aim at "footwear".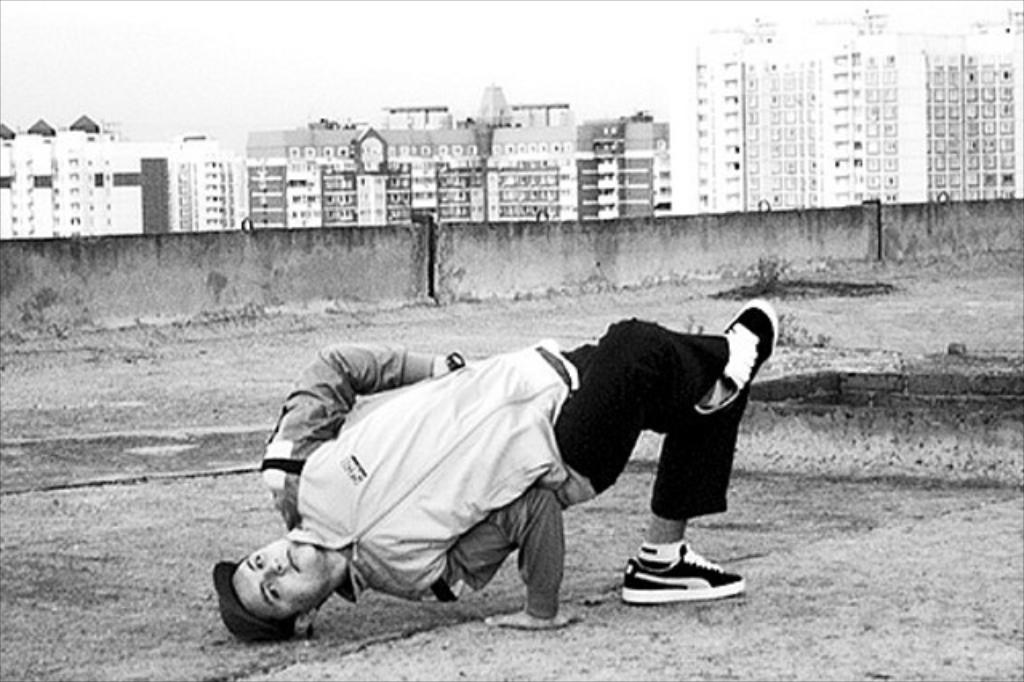
Aimed at select_region(622, 546, 734, 607).
